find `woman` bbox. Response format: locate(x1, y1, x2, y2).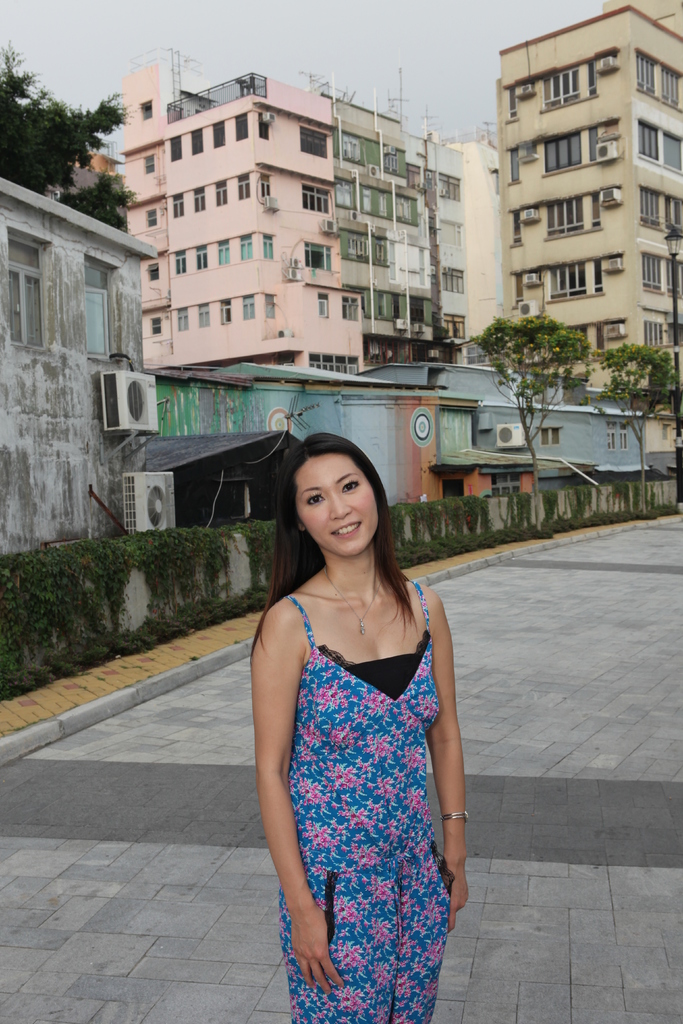
locate(235, 433, 479, 1022).
